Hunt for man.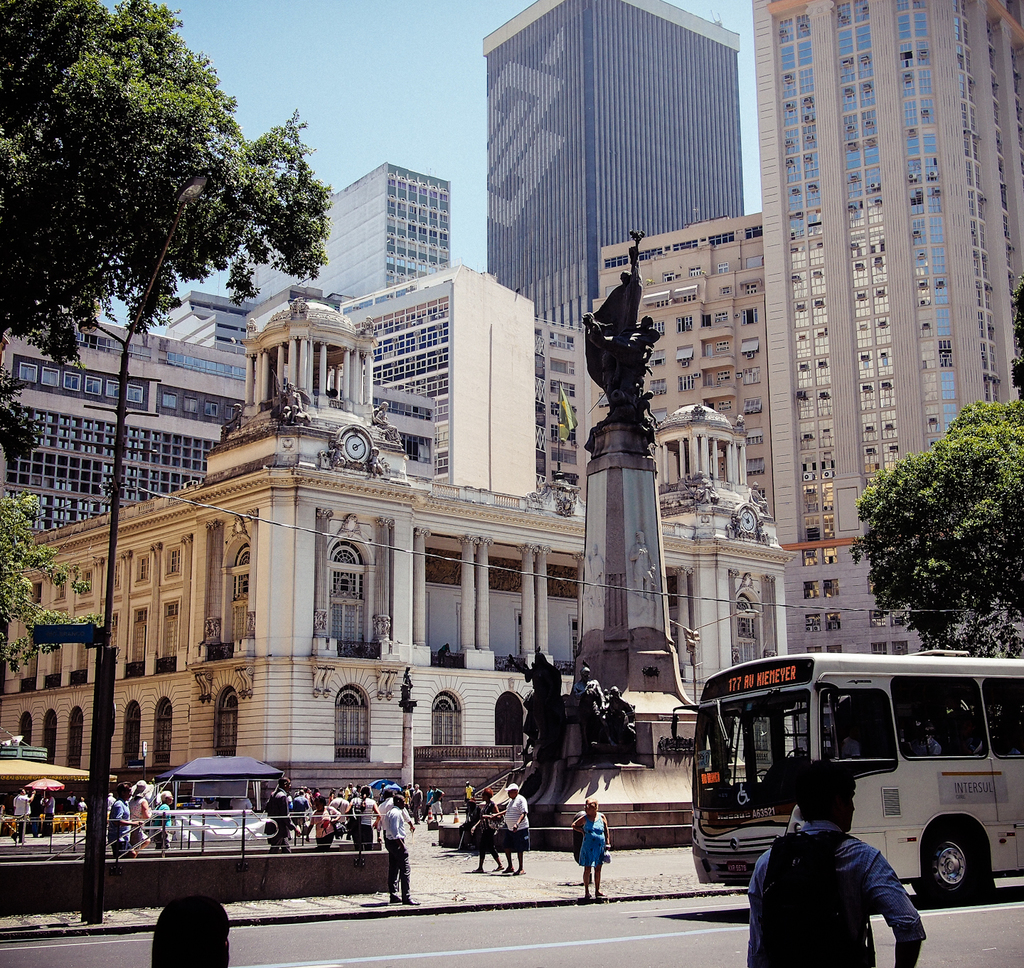
Hunted down at (x1=733, y1=802, x2=934, y2=957).
